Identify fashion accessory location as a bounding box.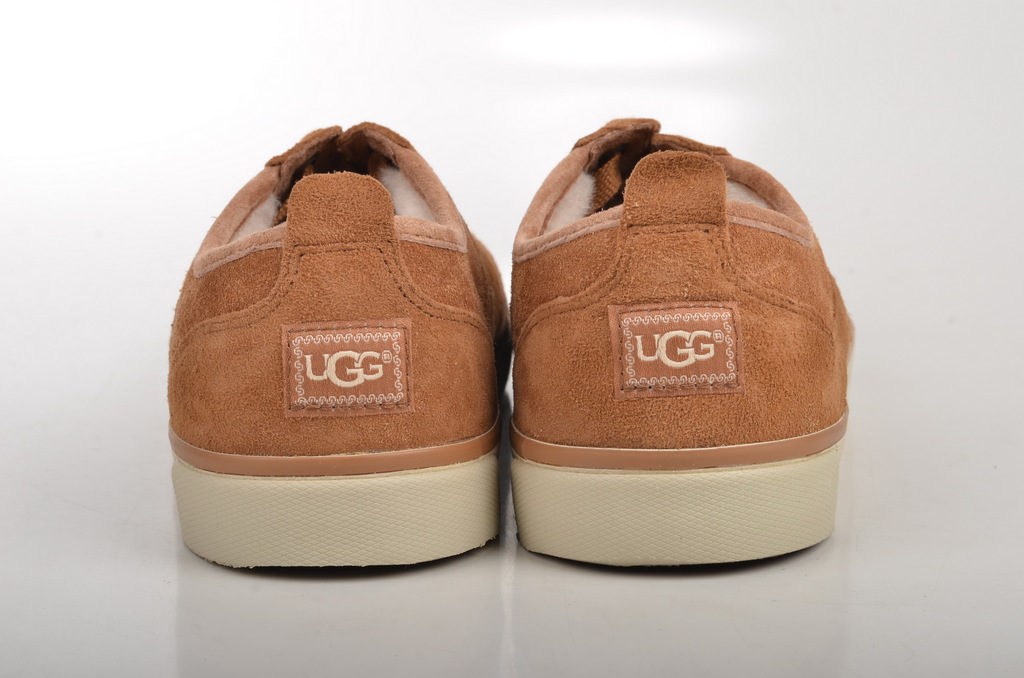
bbox=[506, 117, 860, 574].
